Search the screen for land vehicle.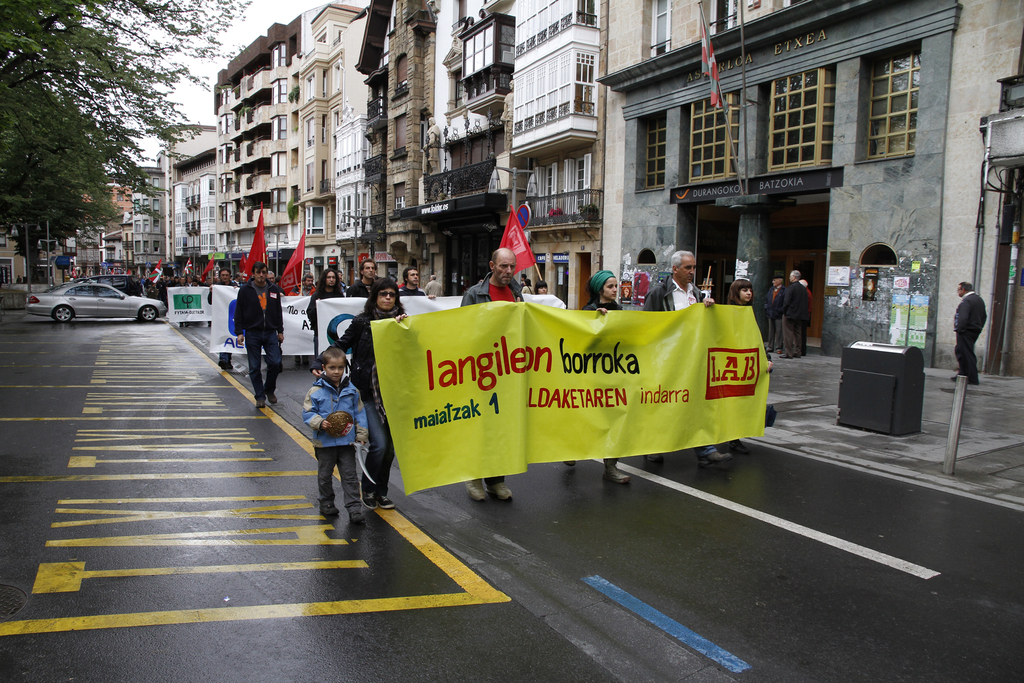
Found at left=44, top=284, right=95, bottom=300.
